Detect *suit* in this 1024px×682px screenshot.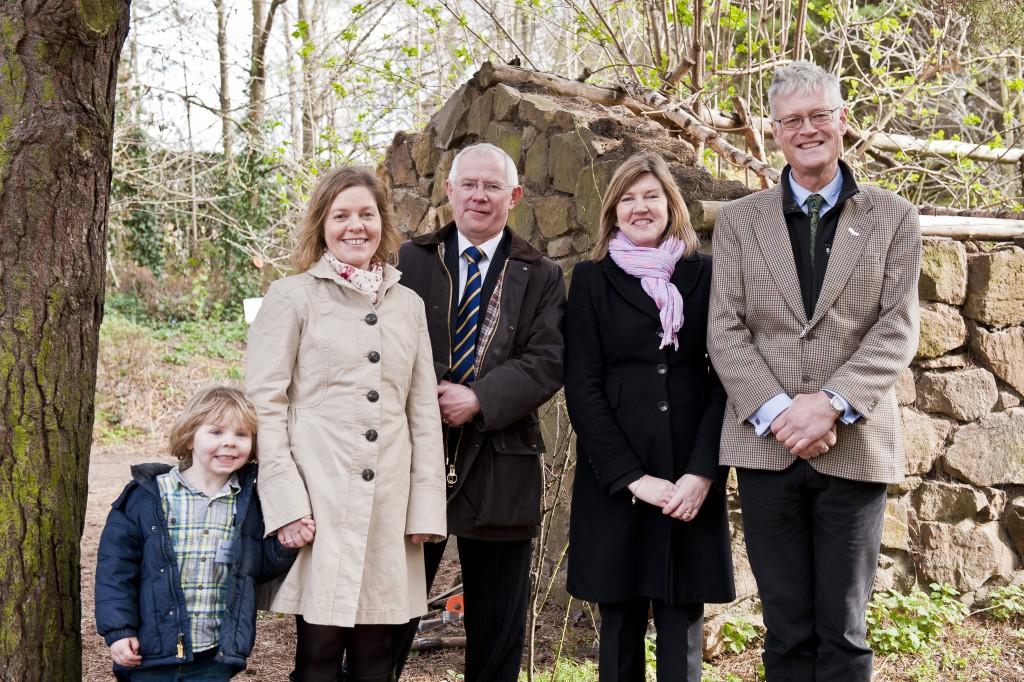
Detection: BBox(714, 205, 911, 662).
